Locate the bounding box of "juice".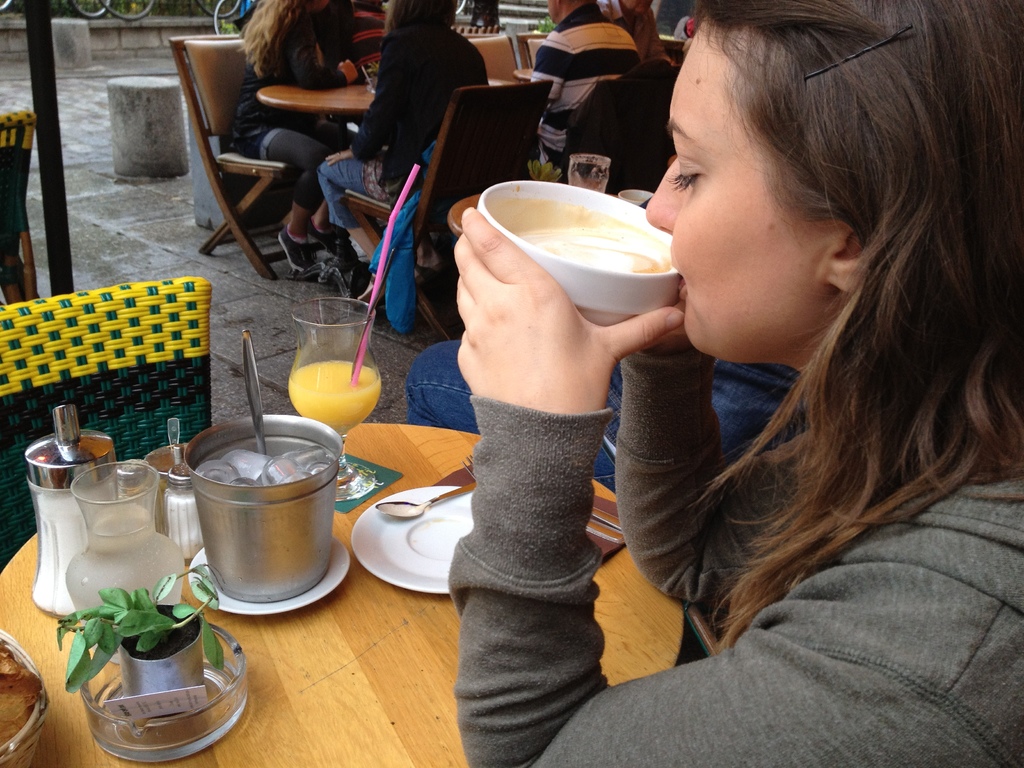
Bounding box: pyautogui.locateOnScreen(276, 351, 374, 435).
